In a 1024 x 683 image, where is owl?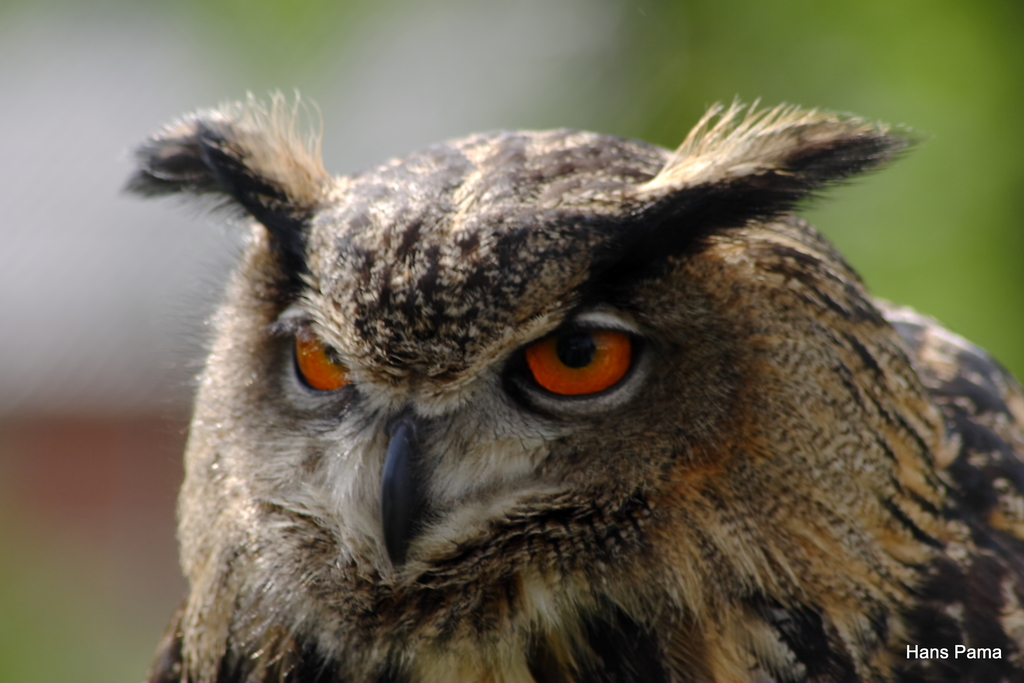
(left=116, top=90, right=1023, bottom=682).
